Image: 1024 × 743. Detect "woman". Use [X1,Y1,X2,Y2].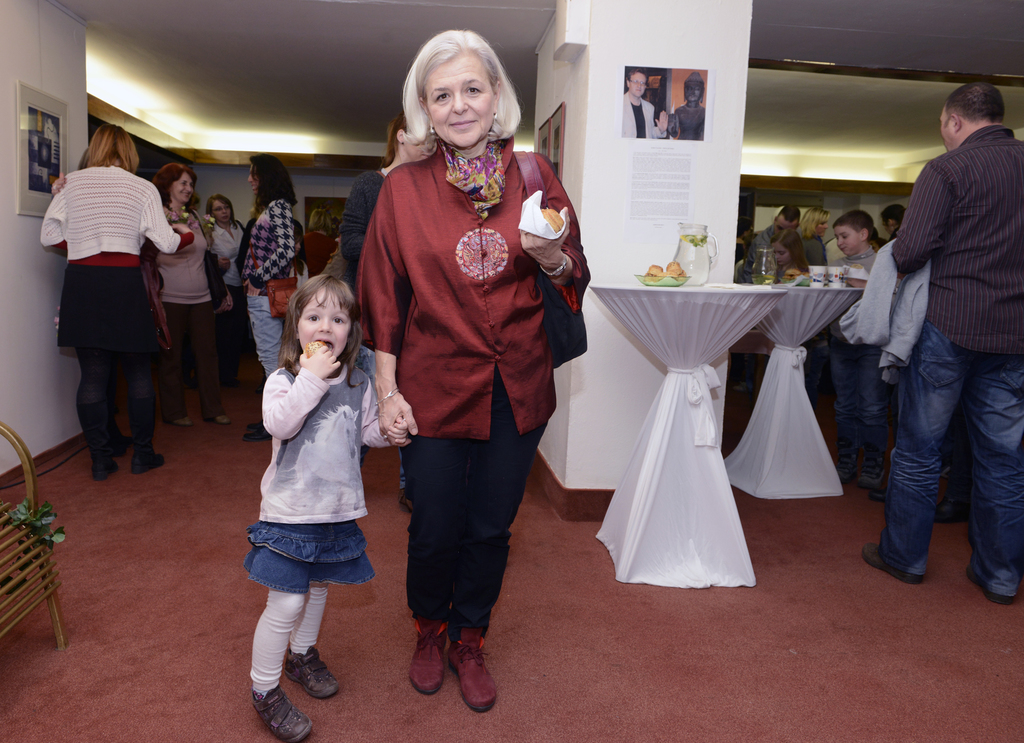
[236,152,302,439].
